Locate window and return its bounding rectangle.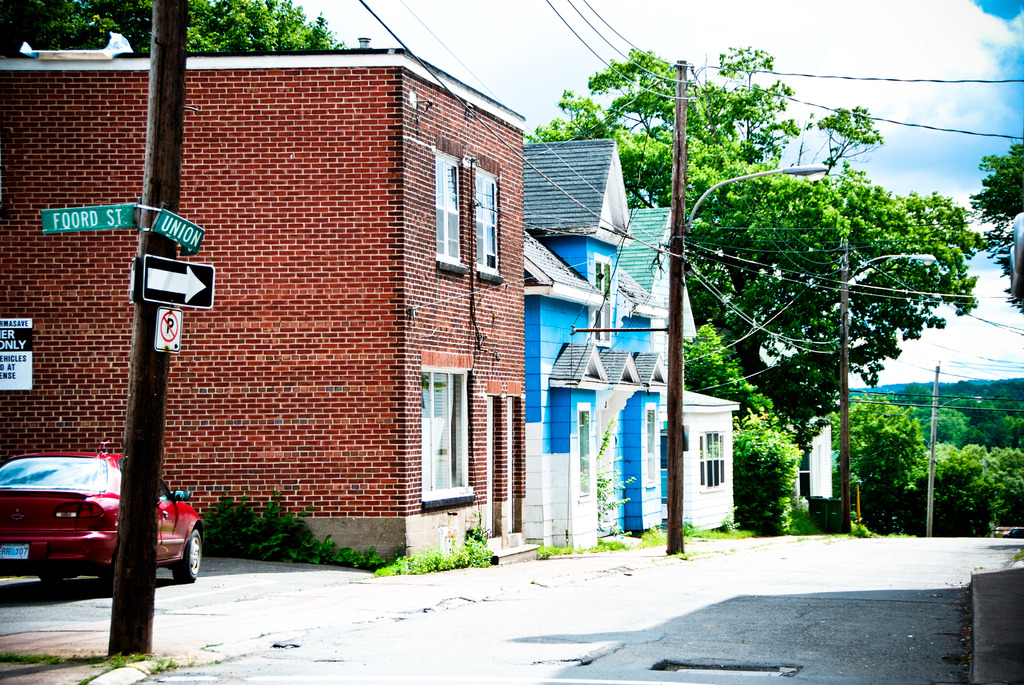
crop(418, 364, 482, 510).
